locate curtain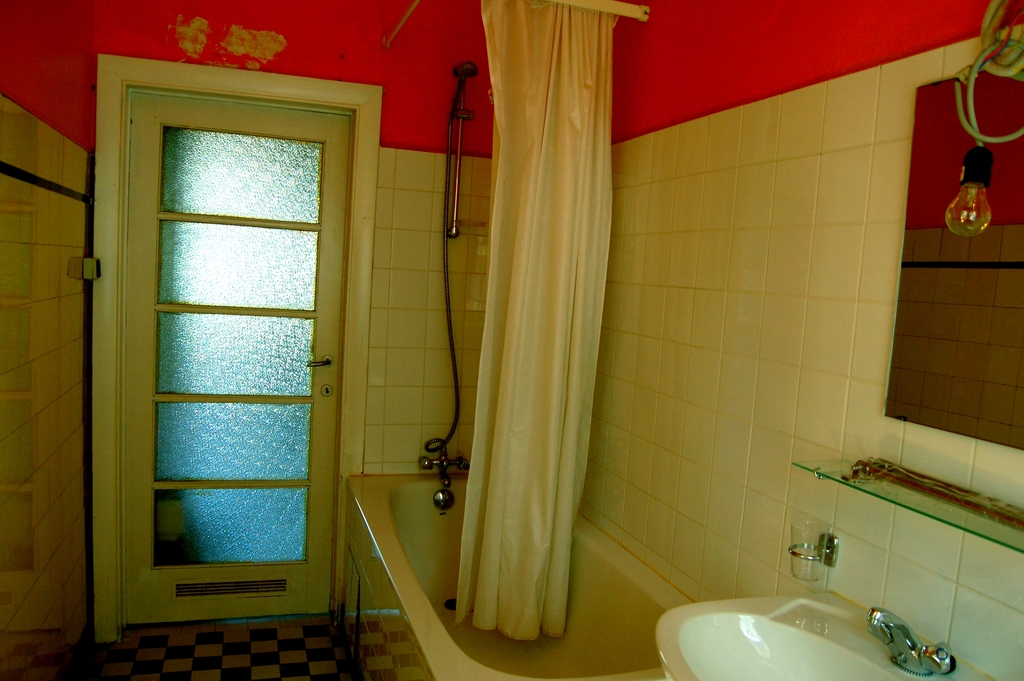
box=[444, 2, 620, 640]
